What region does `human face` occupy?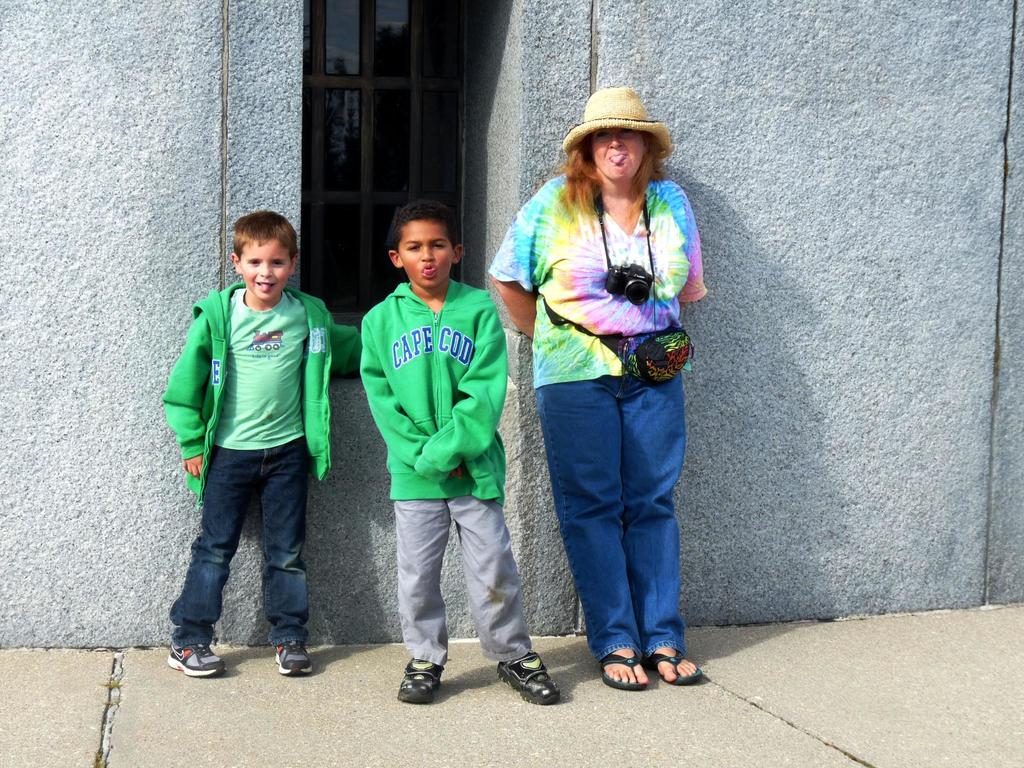
left=590, top=127, right=647, bottom=175.
